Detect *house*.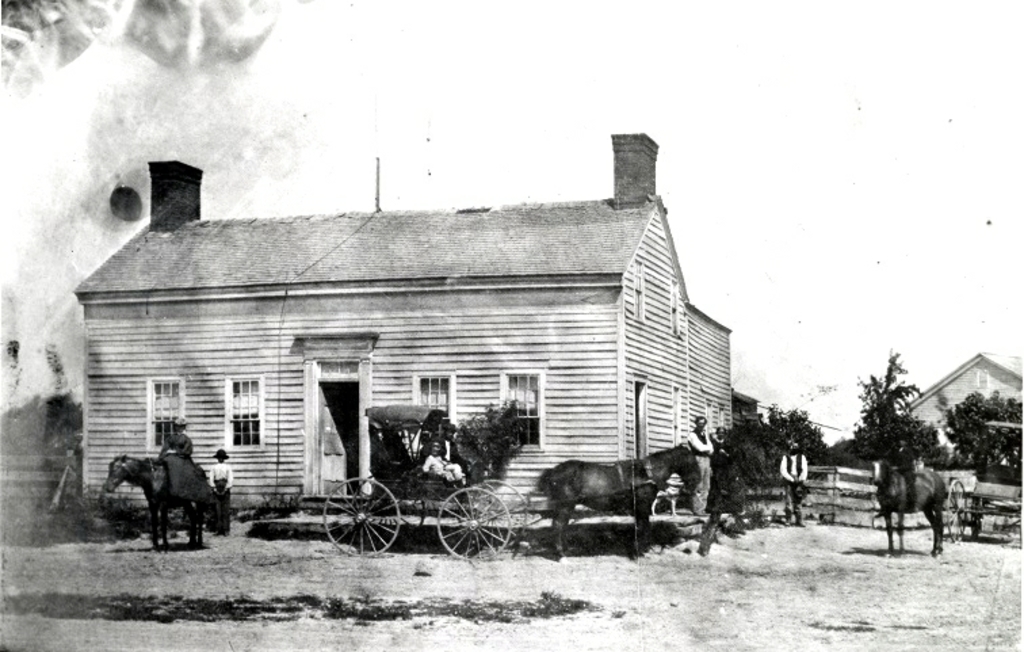
Detected at bbox=(85, 136, 733, 546).
